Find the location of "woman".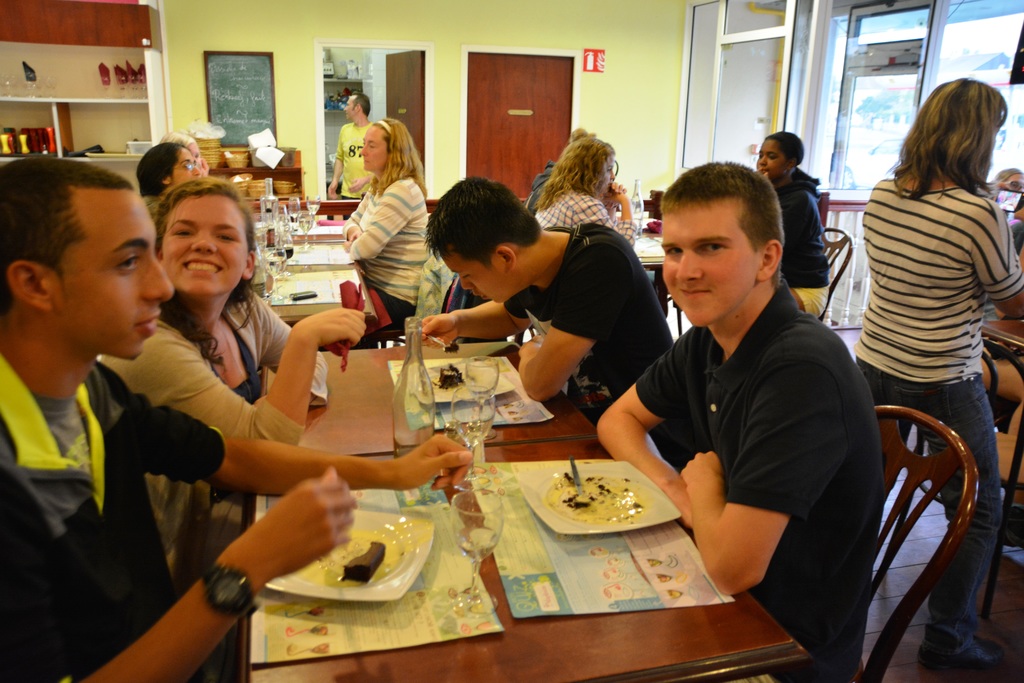
Location: [left=755, top=128, right=830, bottom=309].
